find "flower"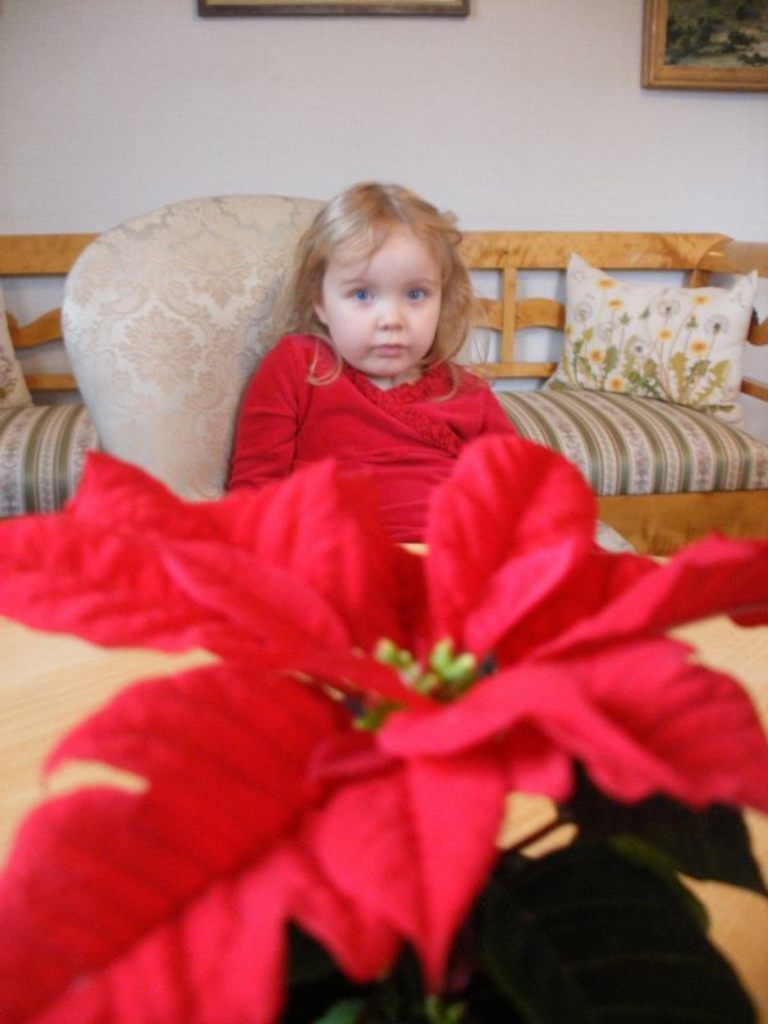
[0,445,767,1023]
